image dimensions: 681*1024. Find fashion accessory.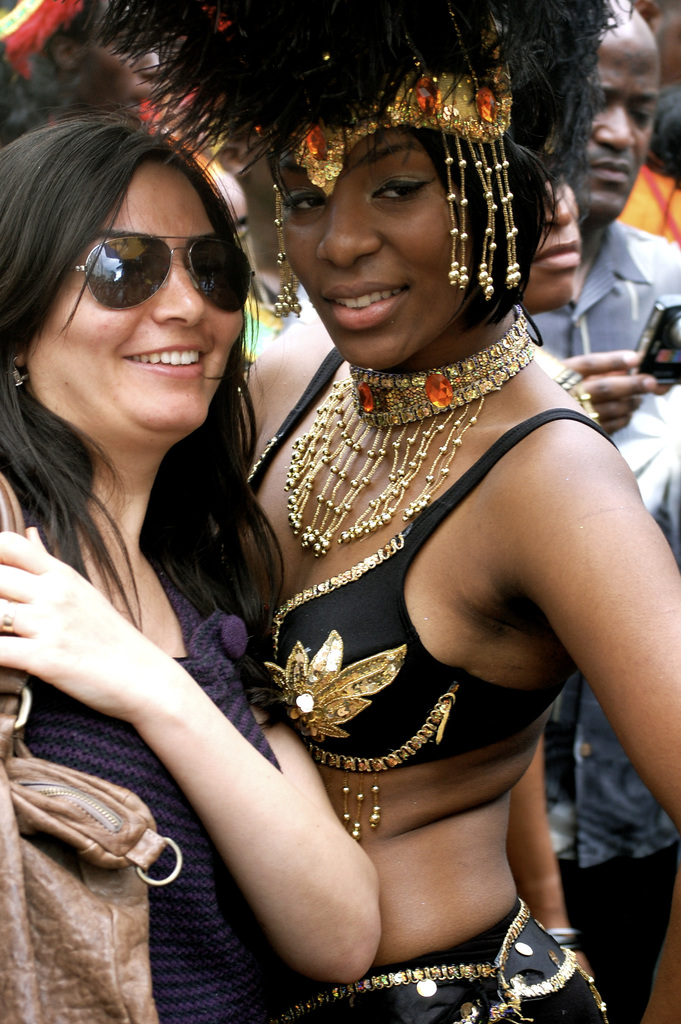
<box>54,232,254,316</box>.
